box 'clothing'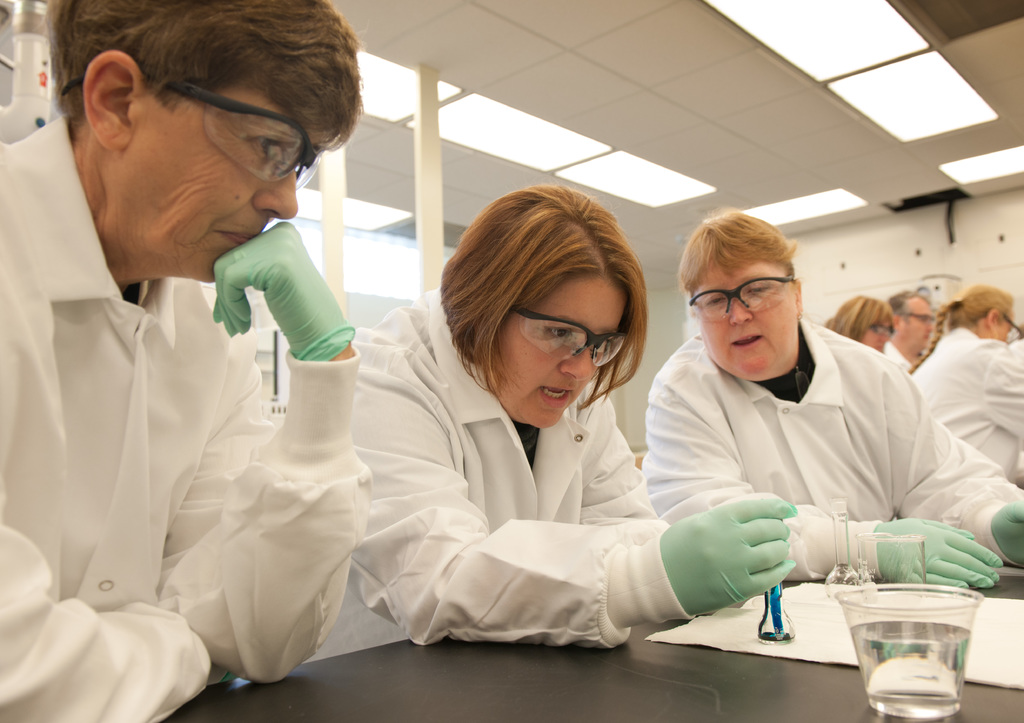
{"left": 634, "top": 313, "right": 1020, "bottom": 584}
